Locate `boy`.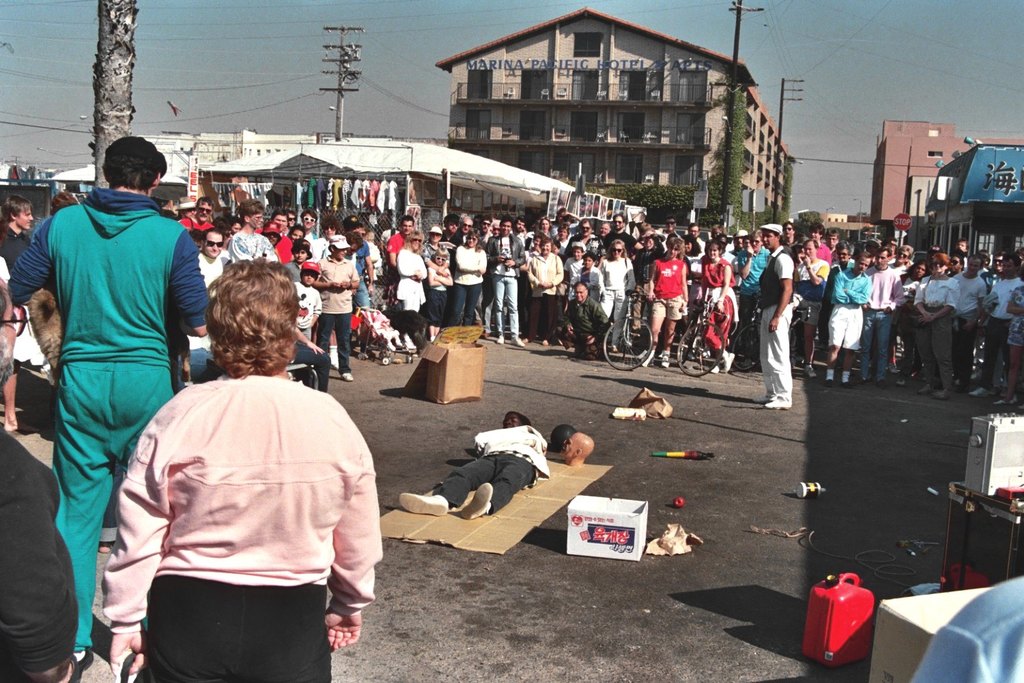
Bounding box: region(15, 116, 202, 639).
